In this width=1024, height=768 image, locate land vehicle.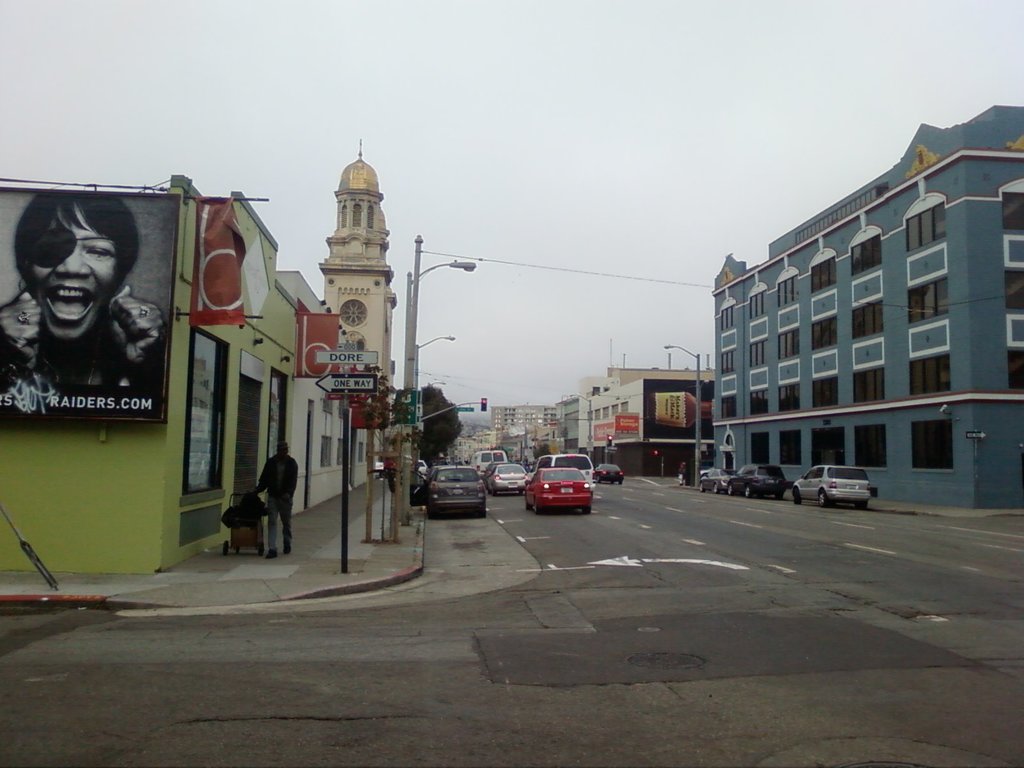
Bounding box: box=[700, 465, 734, 494].
